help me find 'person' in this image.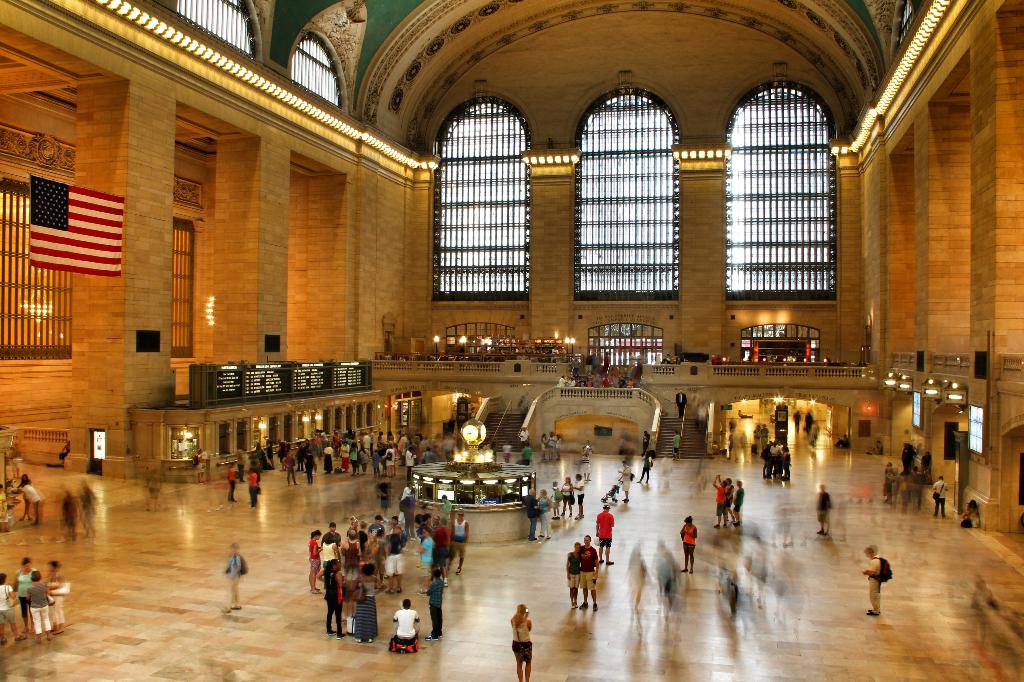
Found it: <box>538,432,548,462</box>.
